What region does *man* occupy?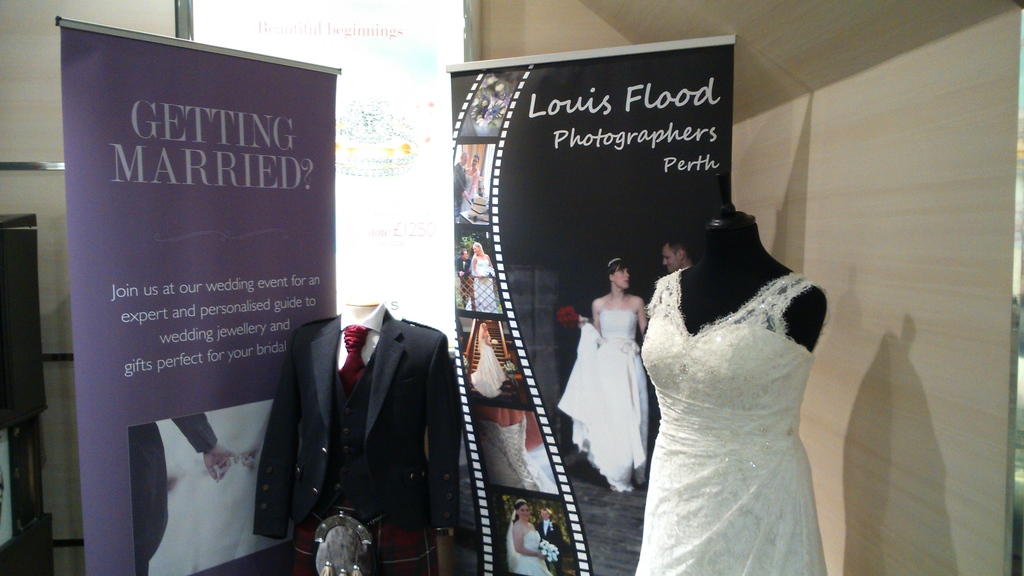
select_region(451, 151, 468, 223).
